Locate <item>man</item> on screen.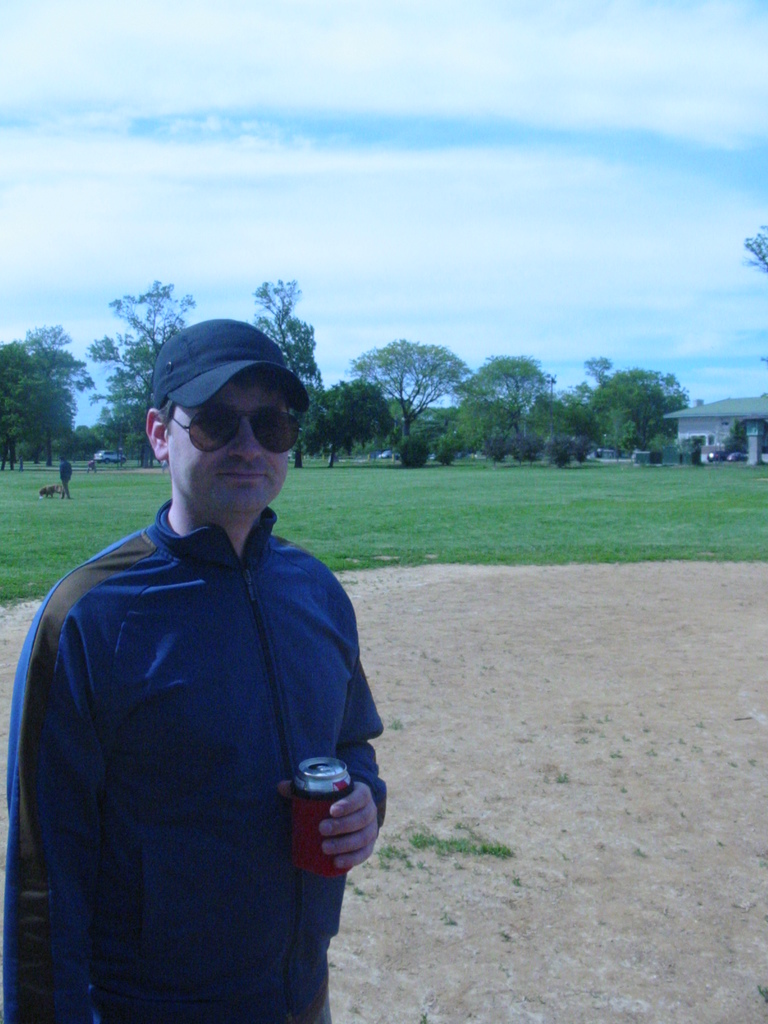
On screen at {"left": 20, "top": 300, "right": 398, "bottom": 1023}.
